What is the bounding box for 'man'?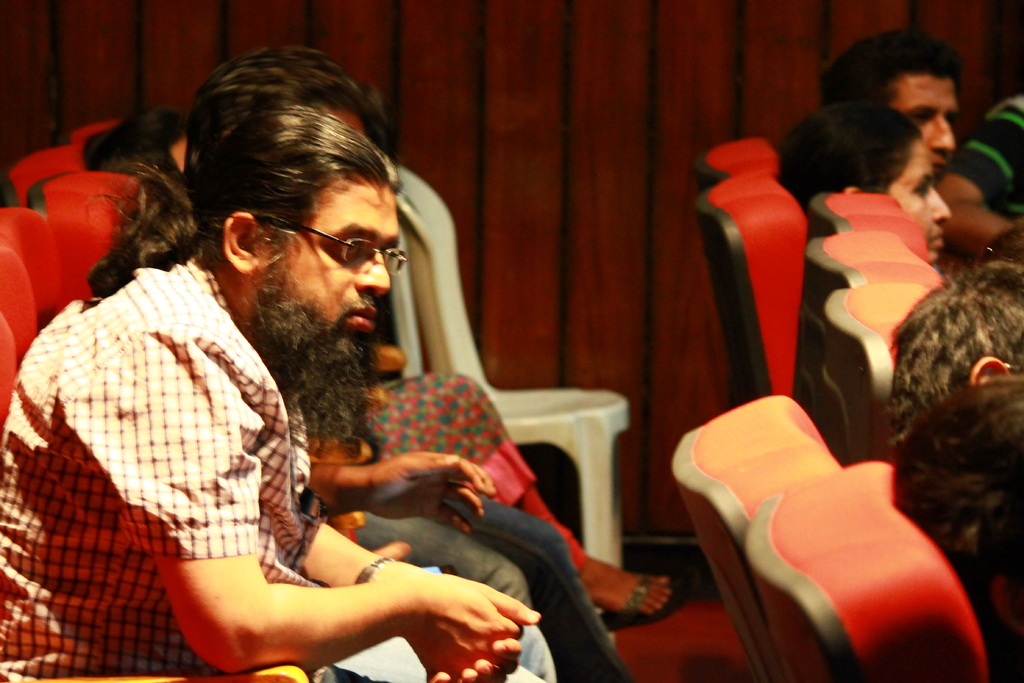
x1=890, y1=257, x2=1023, y2=463.
